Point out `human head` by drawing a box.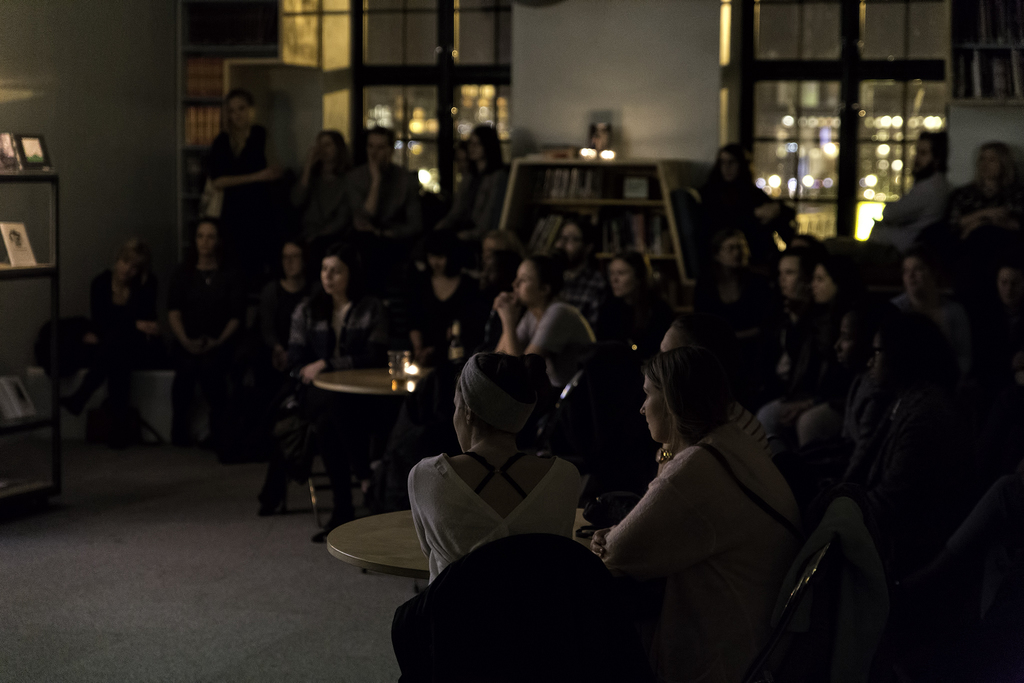
left=365, top=123, right=399, bottom=169.
